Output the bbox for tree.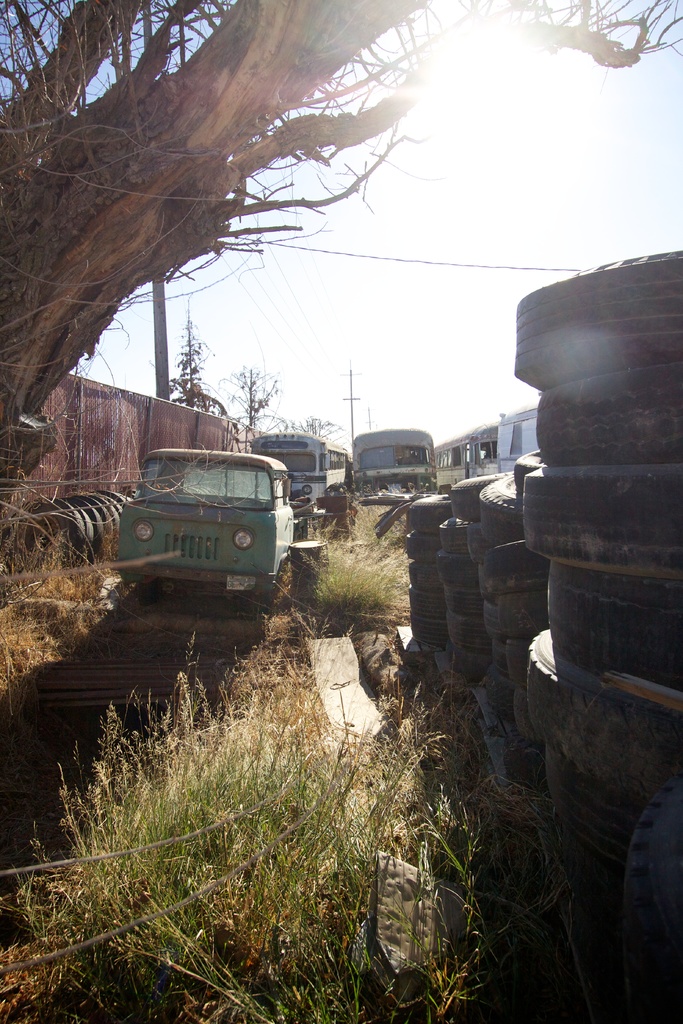
[left=0, top=13, right=680, bottom=703].
